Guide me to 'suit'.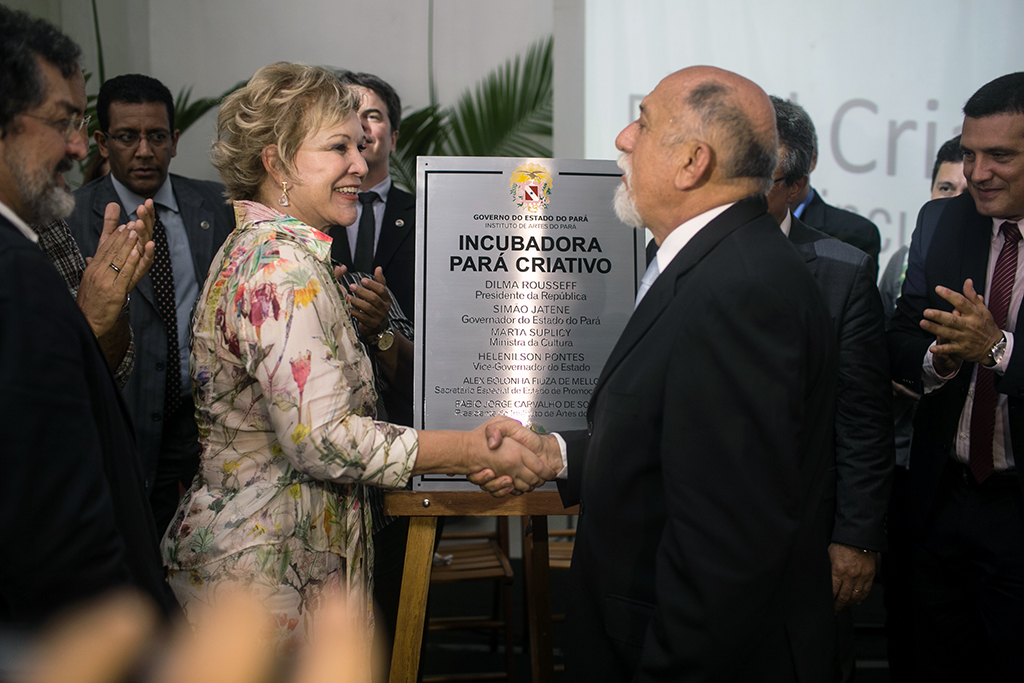
Guidance: x1=0, y1=195, x2=142, y2=682.
